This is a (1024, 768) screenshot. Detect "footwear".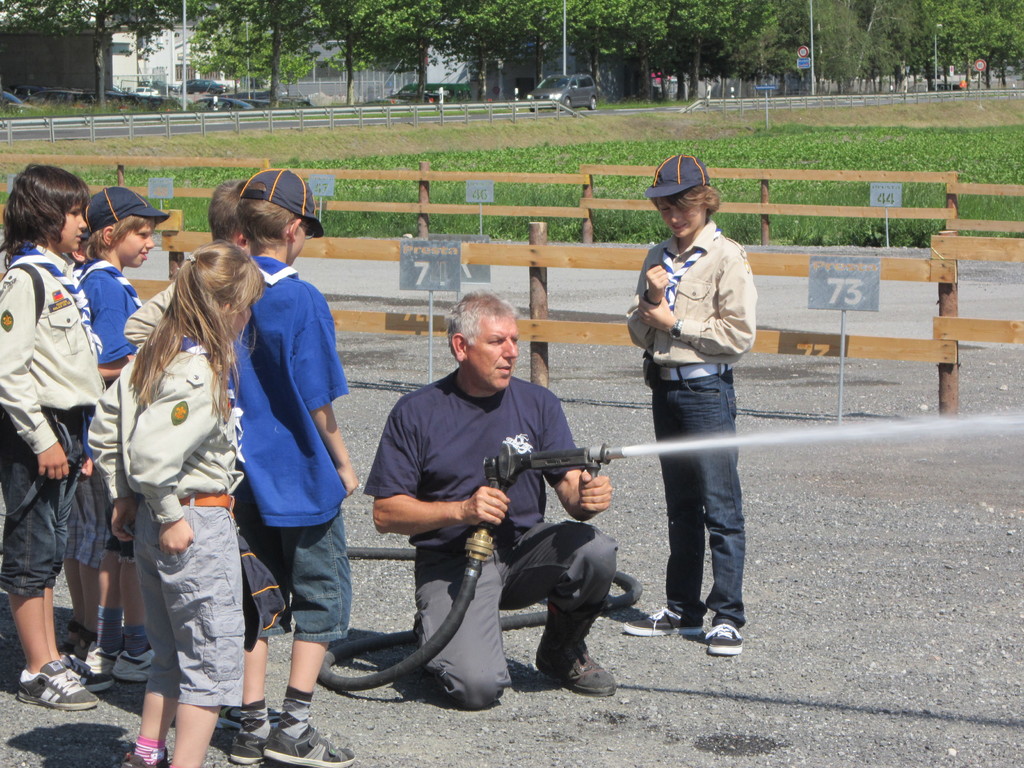
l=530, t=600, r=619, b=697.
